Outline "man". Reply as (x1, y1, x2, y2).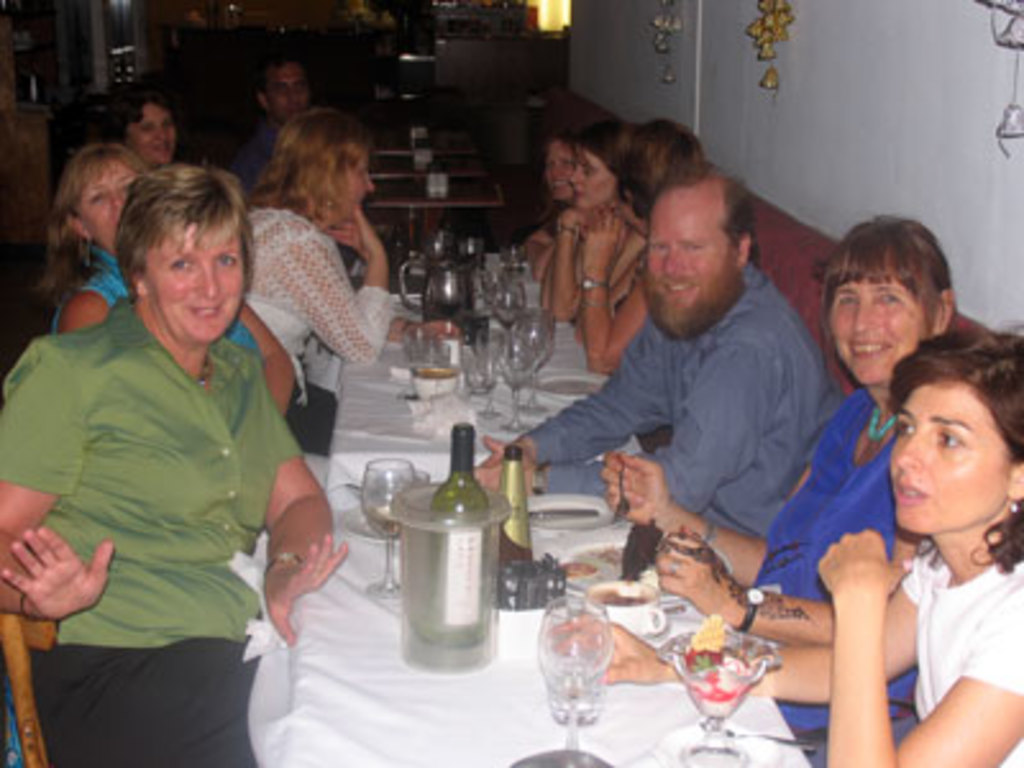
(228, 54, 317, 187).
